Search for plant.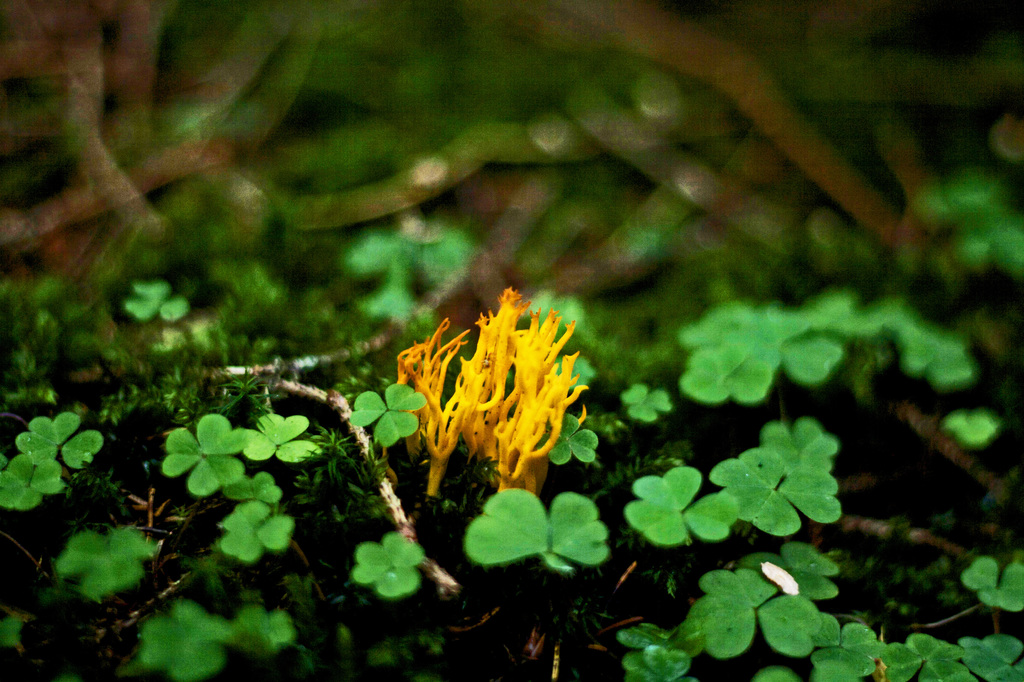
Found at BBox(29, 28, 976, 667).
